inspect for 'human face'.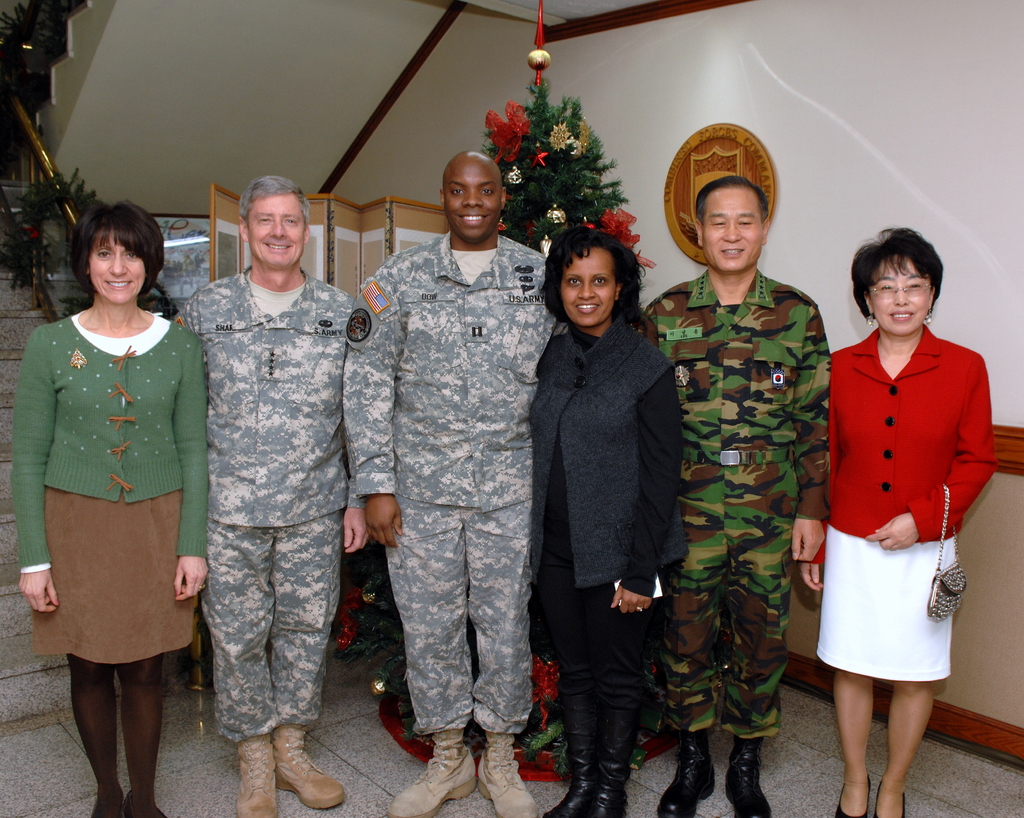
Inspection: [left=560, top=249, right=614, bottom=325].
